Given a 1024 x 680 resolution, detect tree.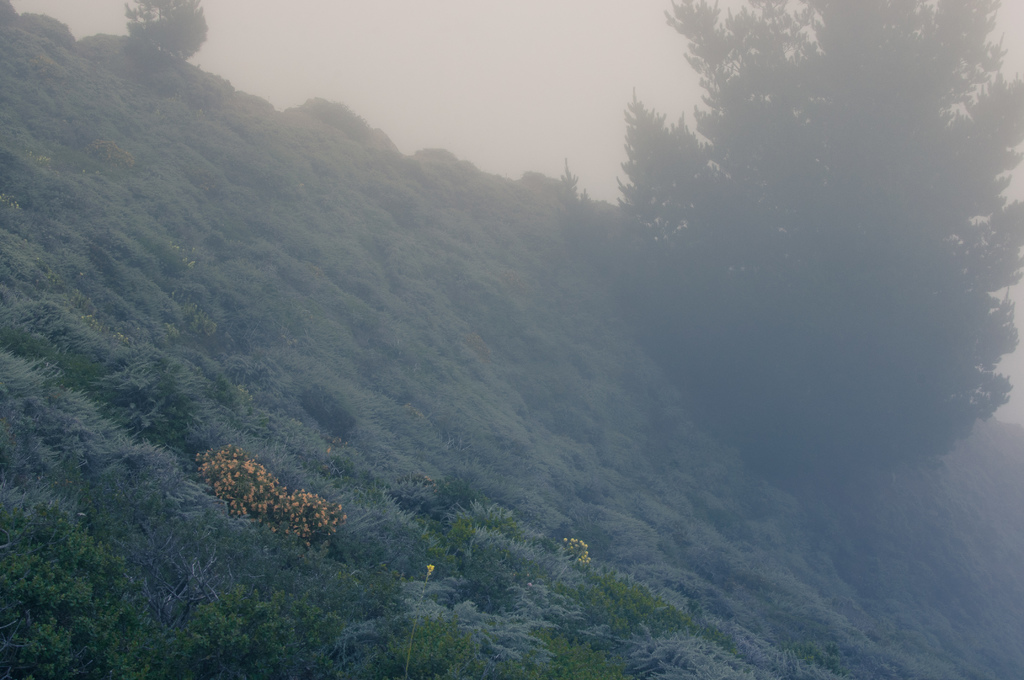
pyautogui.locateOnScreen(607, 2, 1023, 487).
